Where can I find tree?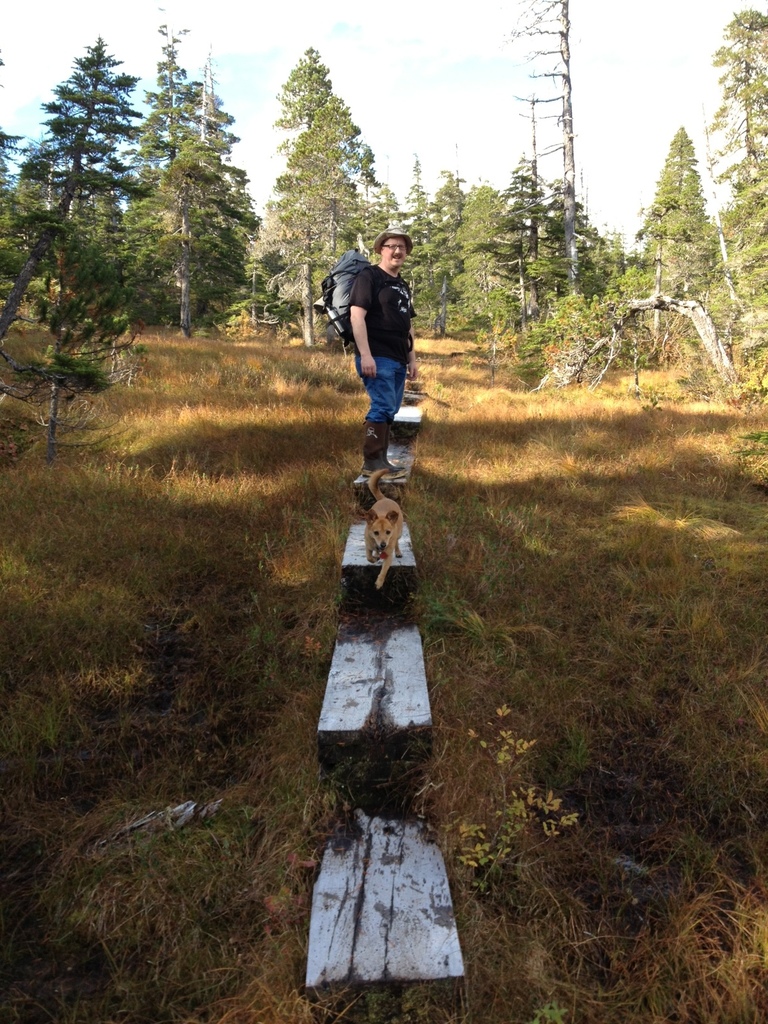
You can find it at (left=253, top=45, right=388, bottom=262).
